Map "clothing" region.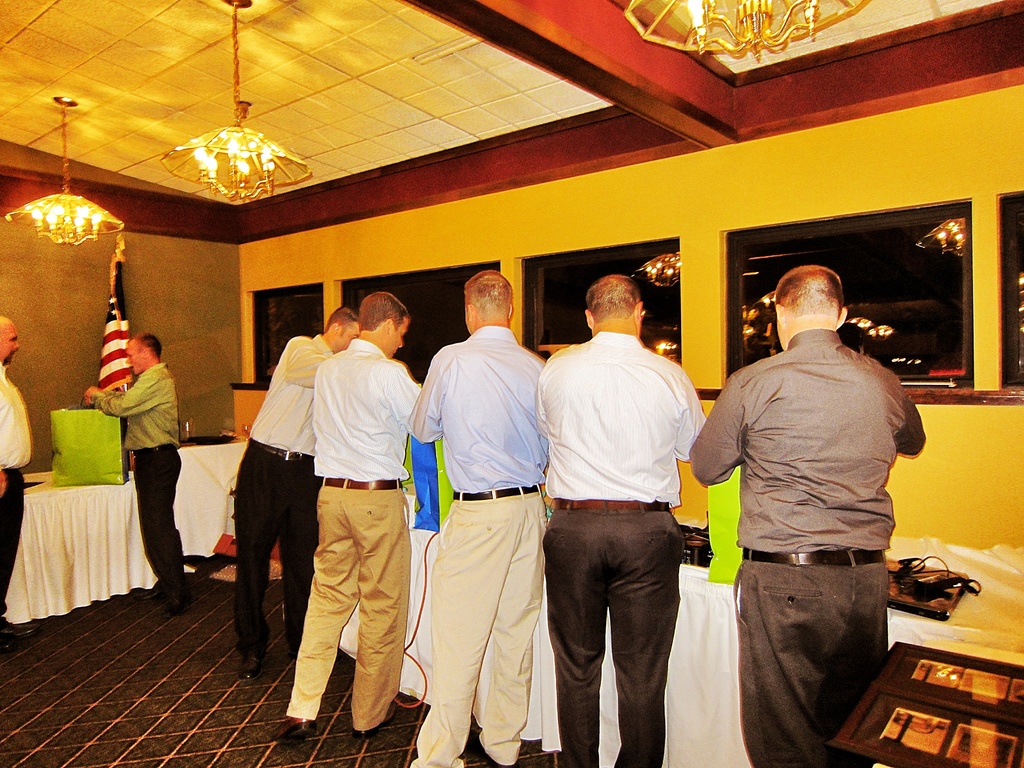
Mapped to 88 355 183 595.
